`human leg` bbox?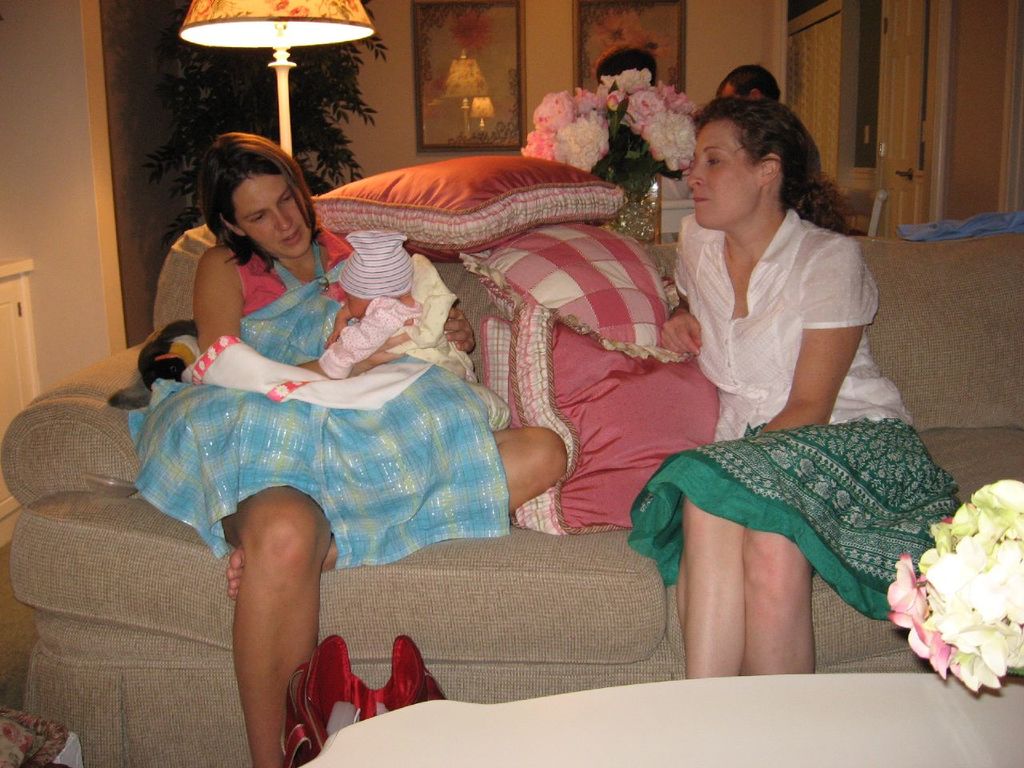
(left=204, top=472, right=325, bottom=767)
